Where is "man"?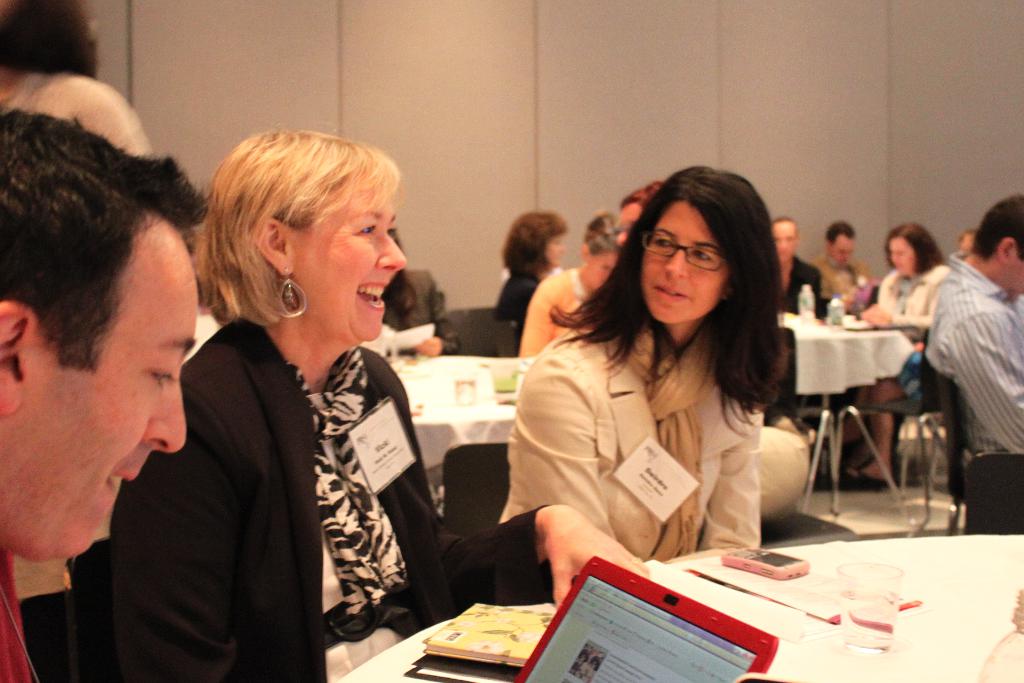
pyautogui.locateOnScreen(773, 213, 823, 320).
